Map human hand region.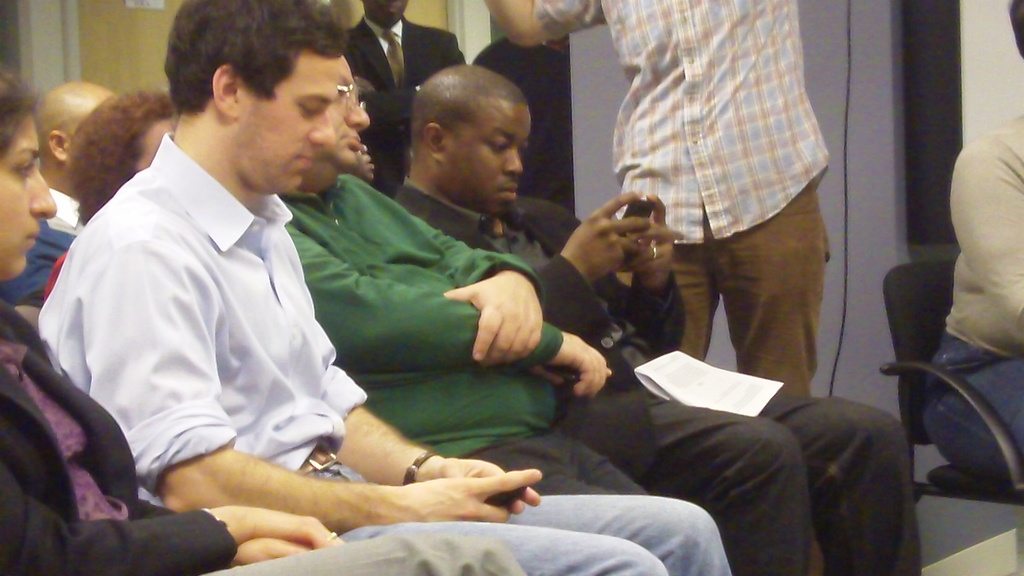
Mapped to region(561, 189, 653, 283).
